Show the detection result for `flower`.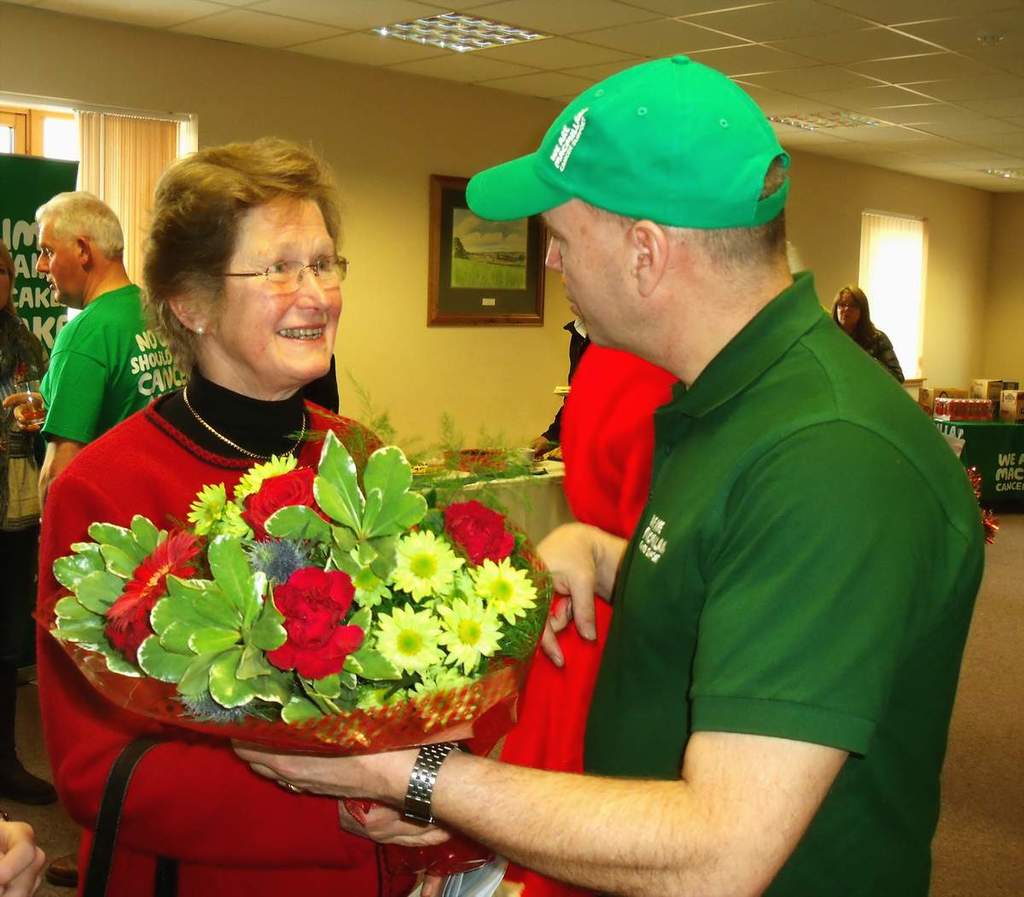
x1=241 y1=528 x2=311 y2=583.
